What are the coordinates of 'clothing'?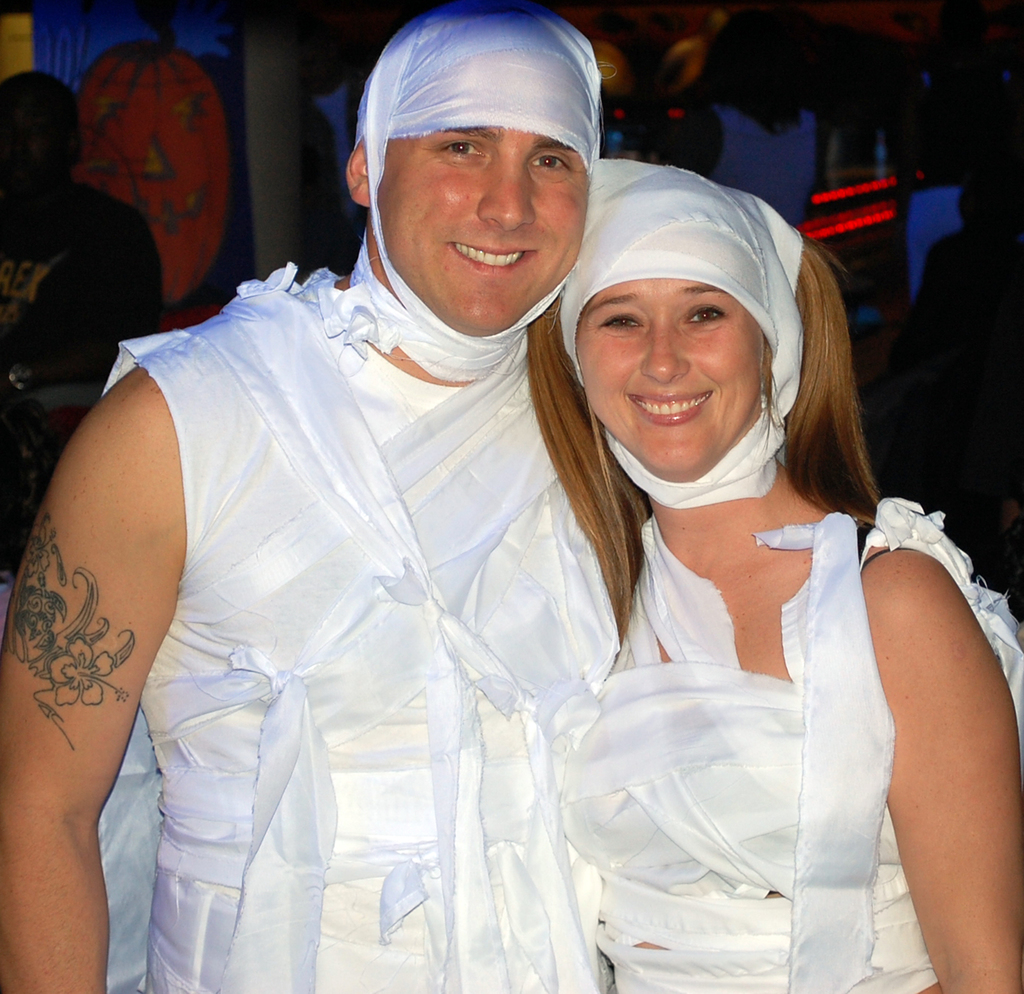
pyautogui.locateOnScreen(477, 480, 1023, 993).
